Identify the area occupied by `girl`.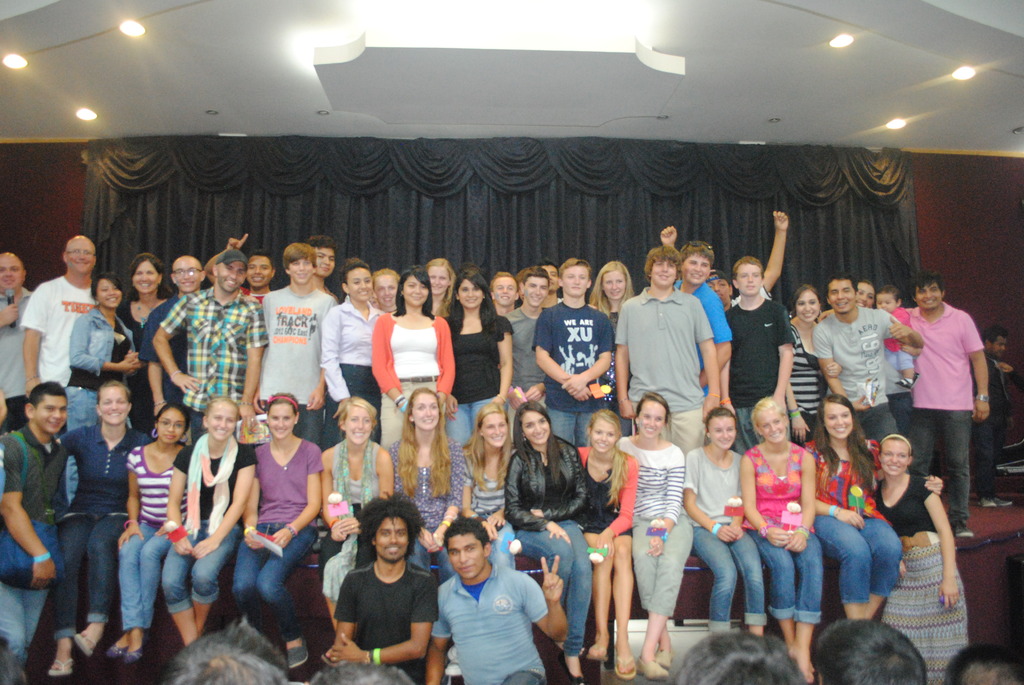
Area: region(574, 408, 637, 677).
